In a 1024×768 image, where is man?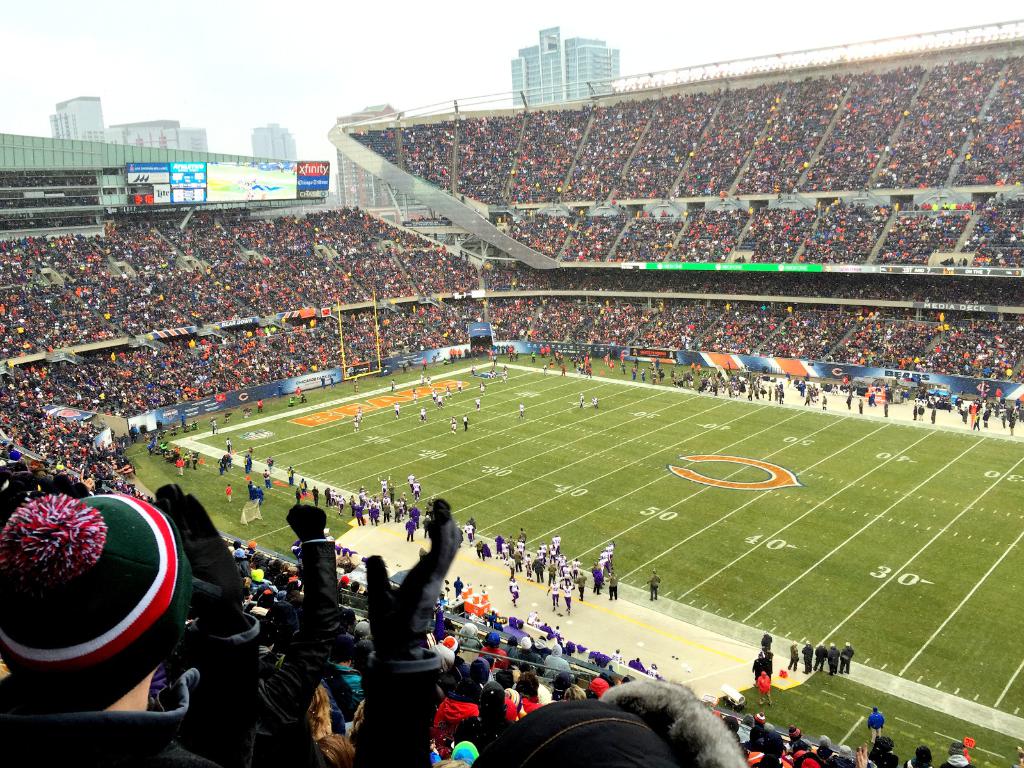
box(412, 387, 419, 402).
